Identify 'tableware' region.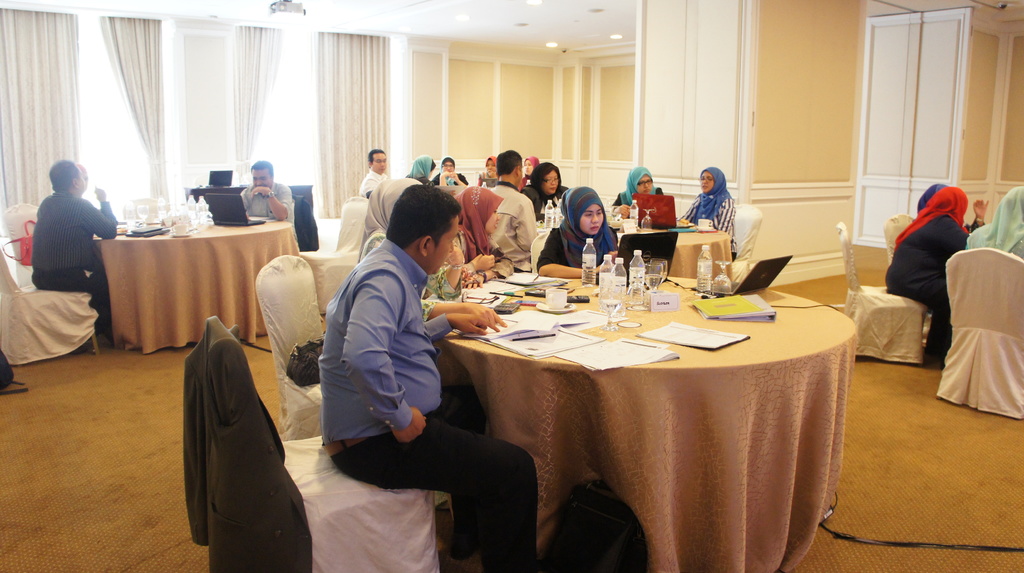
Region: detection(649, 256, 671, 289).
